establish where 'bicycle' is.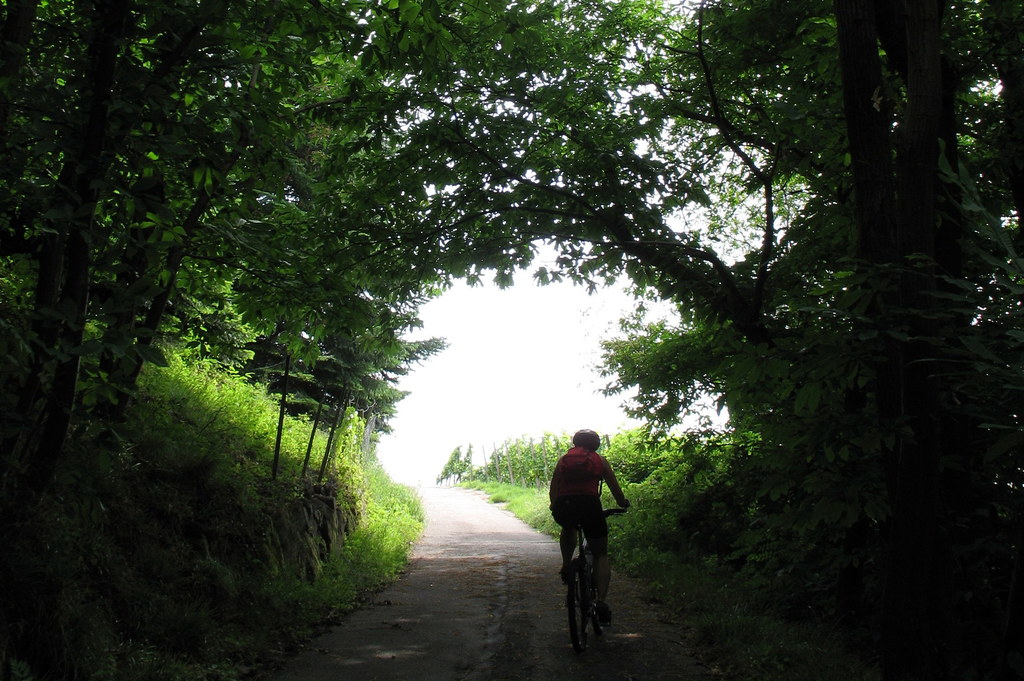
Established at [559,503,628,666].
